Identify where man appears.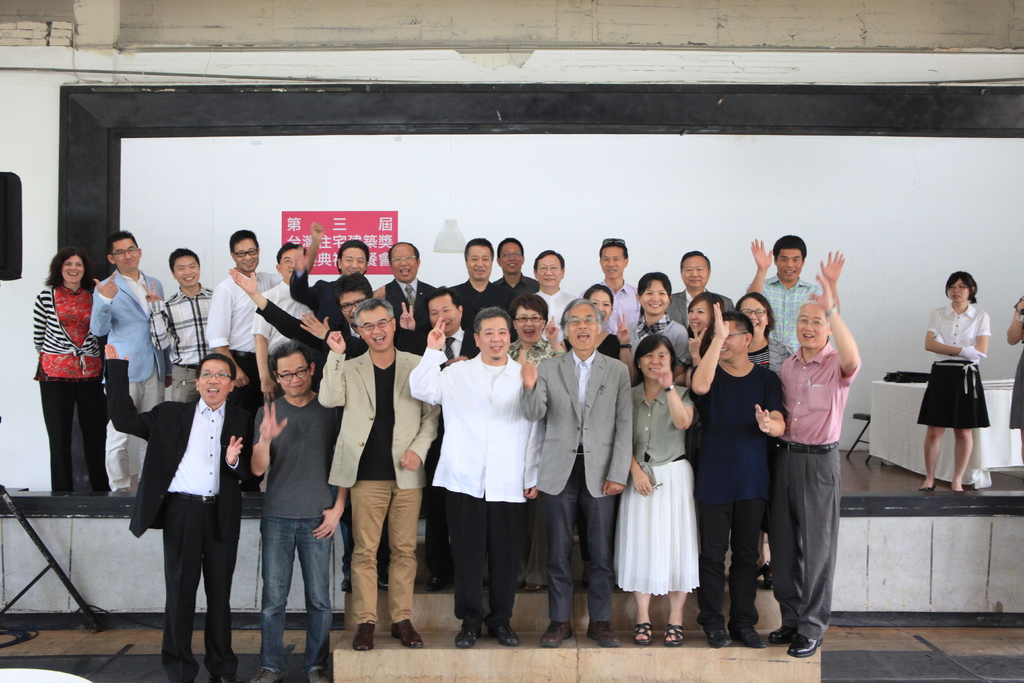
Appears at <region>585, 231, 645, 349</region>.
